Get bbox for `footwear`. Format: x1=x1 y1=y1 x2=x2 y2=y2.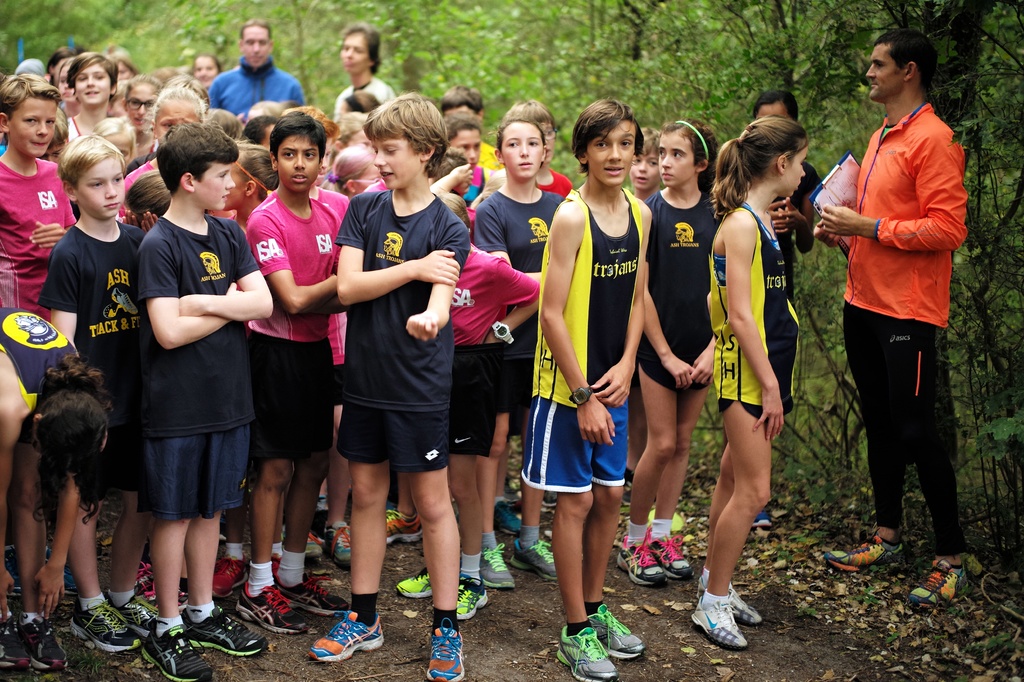
x1=588 y1=603 x2=646 y2=667.
